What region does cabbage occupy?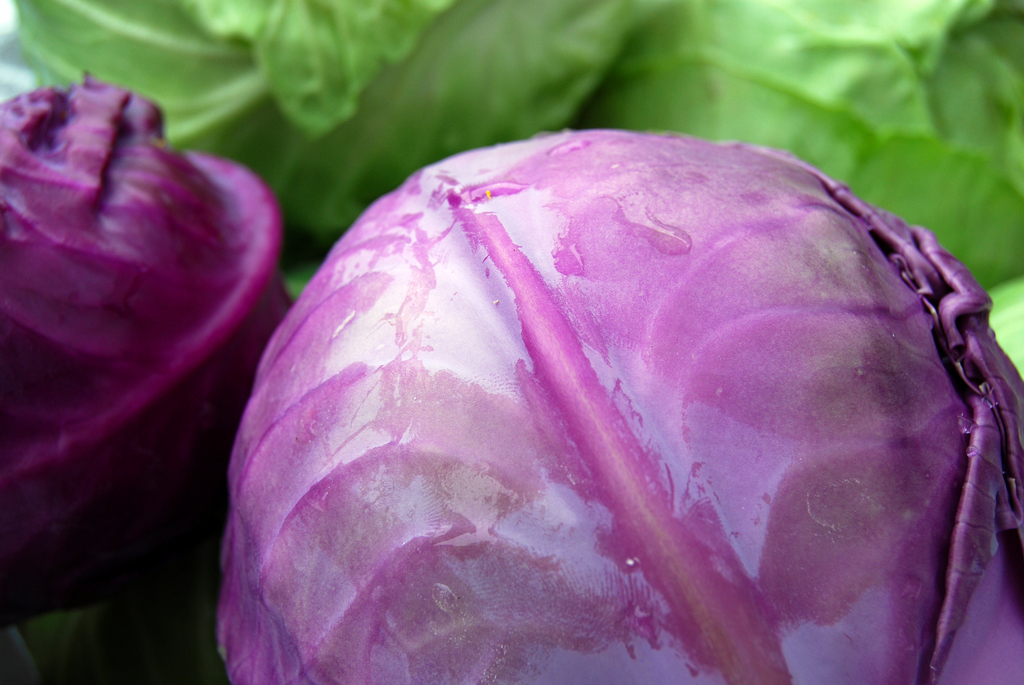
region(0, 0, 653, 302).
